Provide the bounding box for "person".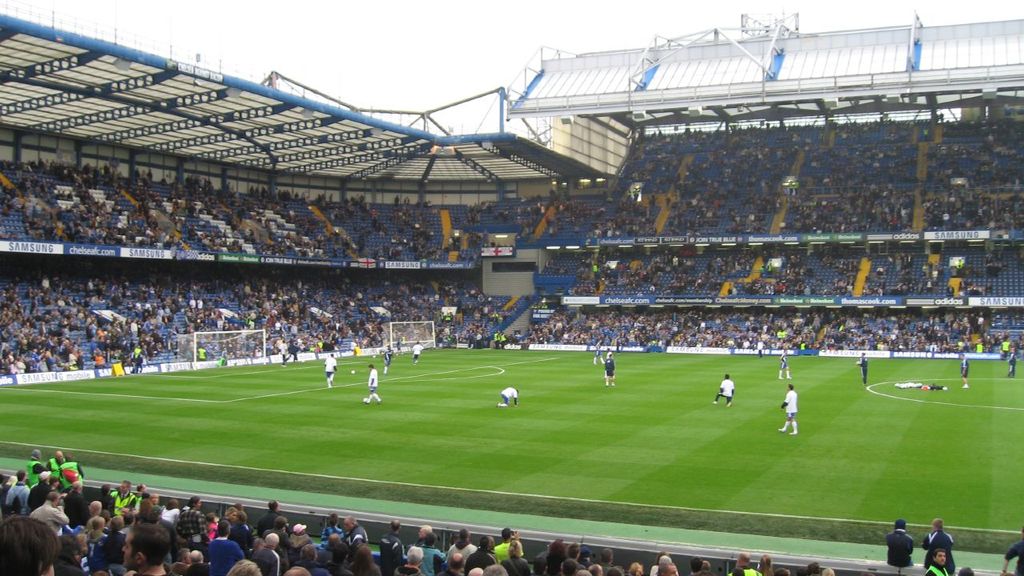
pyautogui.locateOnScreen(959, 353, 969, 388).
